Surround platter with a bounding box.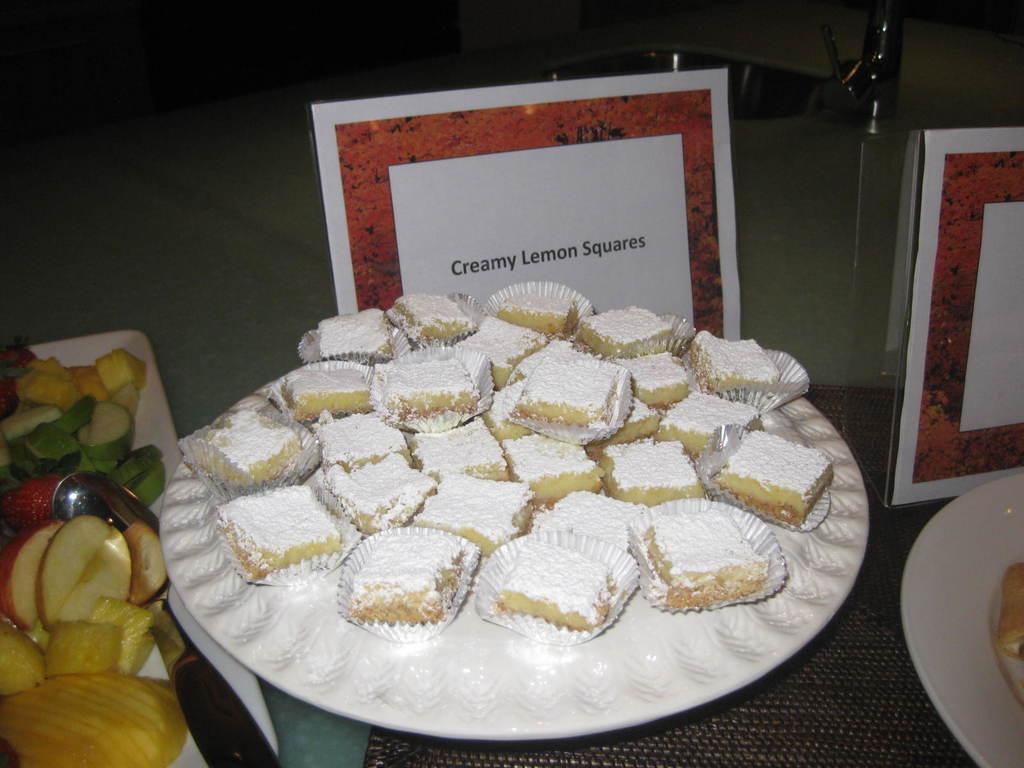
(left=157, top=377, right=866, bottom=743).
